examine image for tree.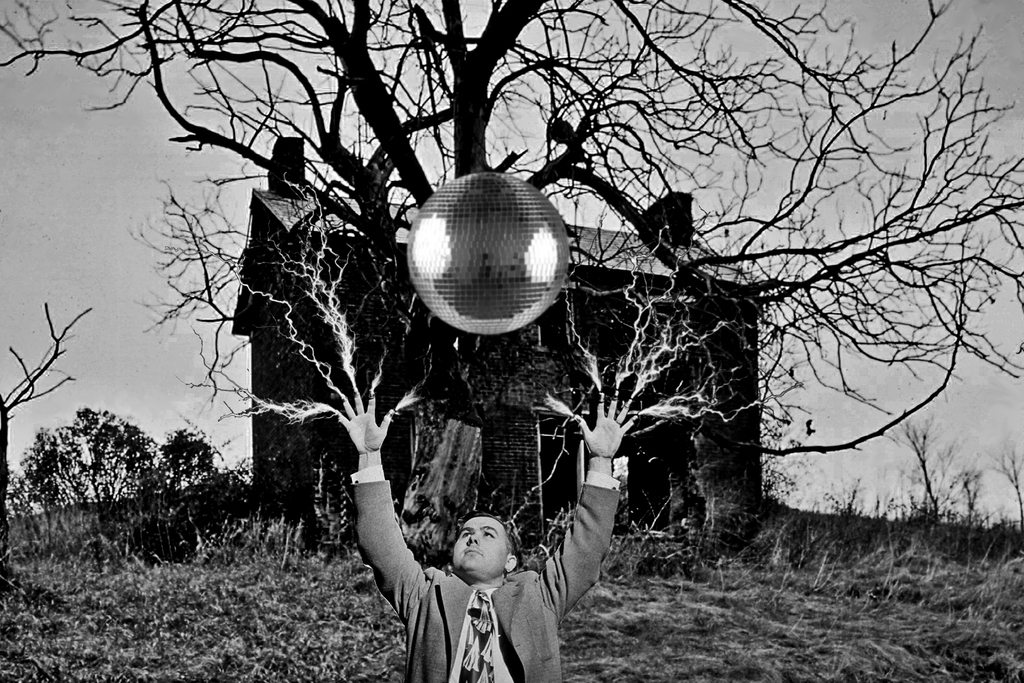
Examination result: (x1=22, y1=401, x2=196, y2=532).
